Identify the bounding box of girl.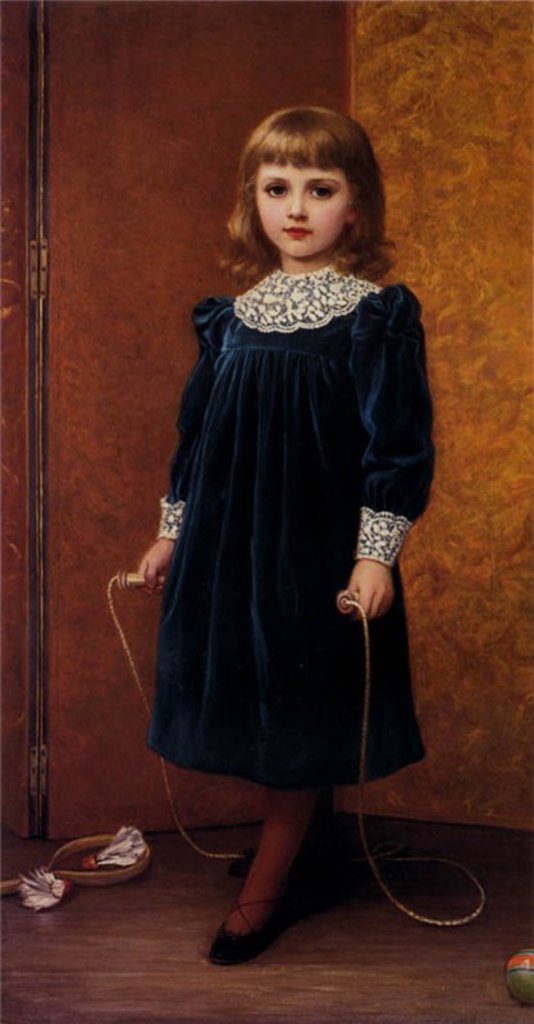
[x1=129, y1=104, x2=432, y2=975].
